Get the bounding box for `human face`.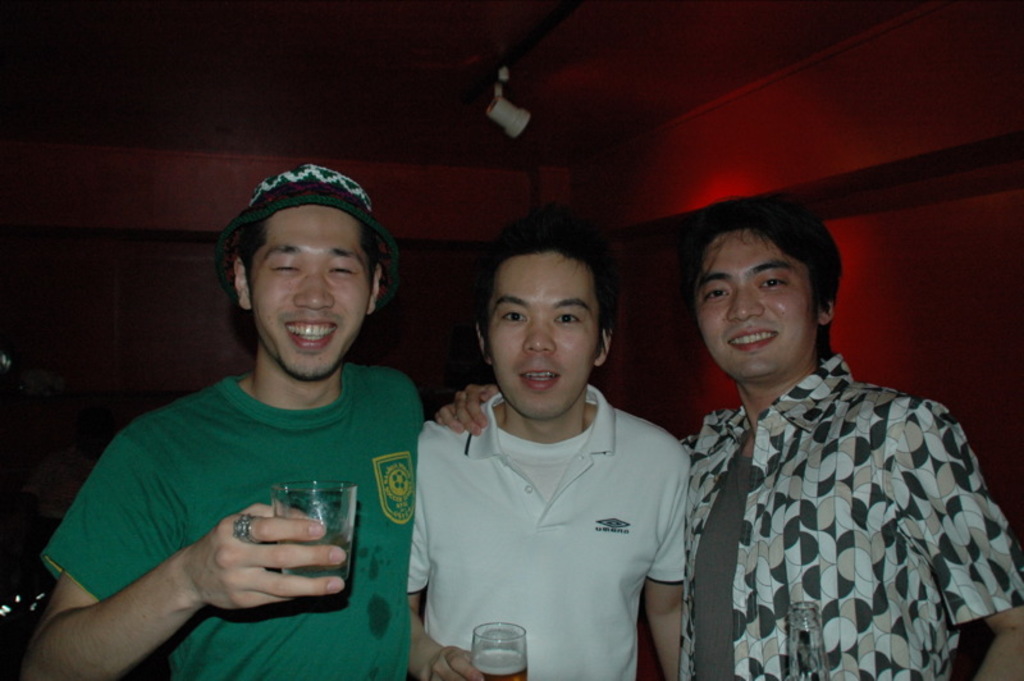
locate(250, 206, 372, 381).
